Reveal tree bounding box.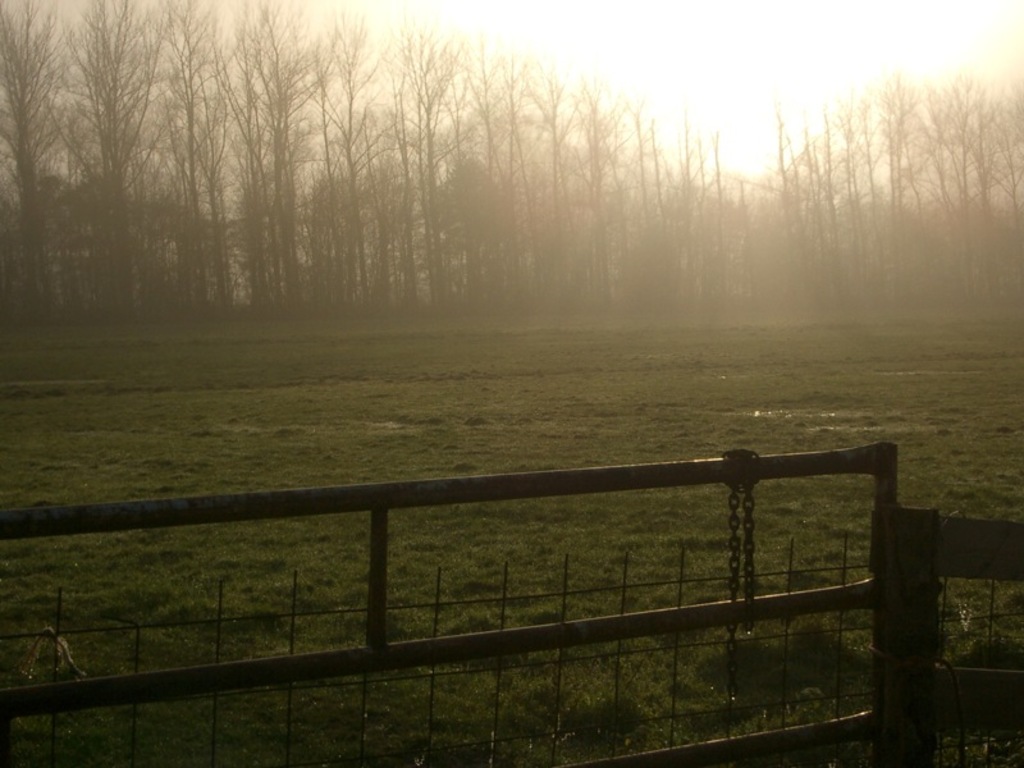
Revealed: <bbox>797, 97, 841, 326</bbox>.
